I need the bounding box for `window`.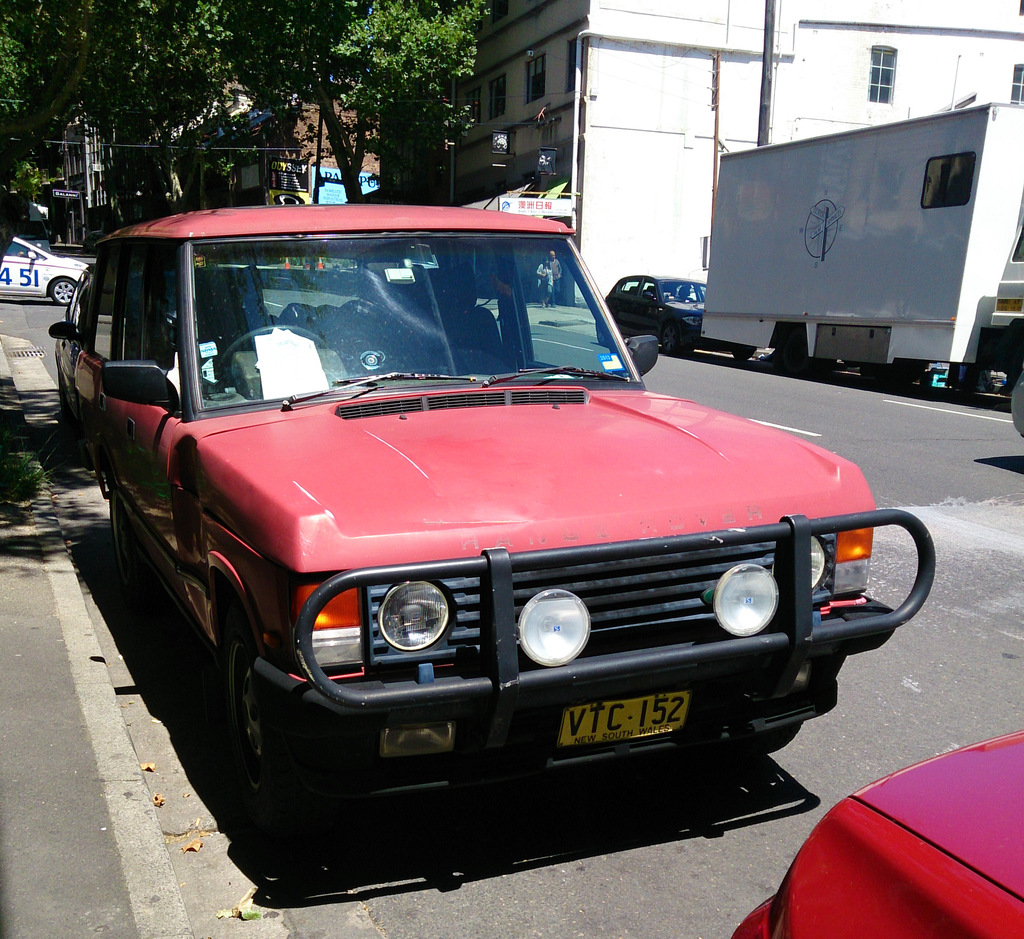
Here it is: 459/88/477/135.
